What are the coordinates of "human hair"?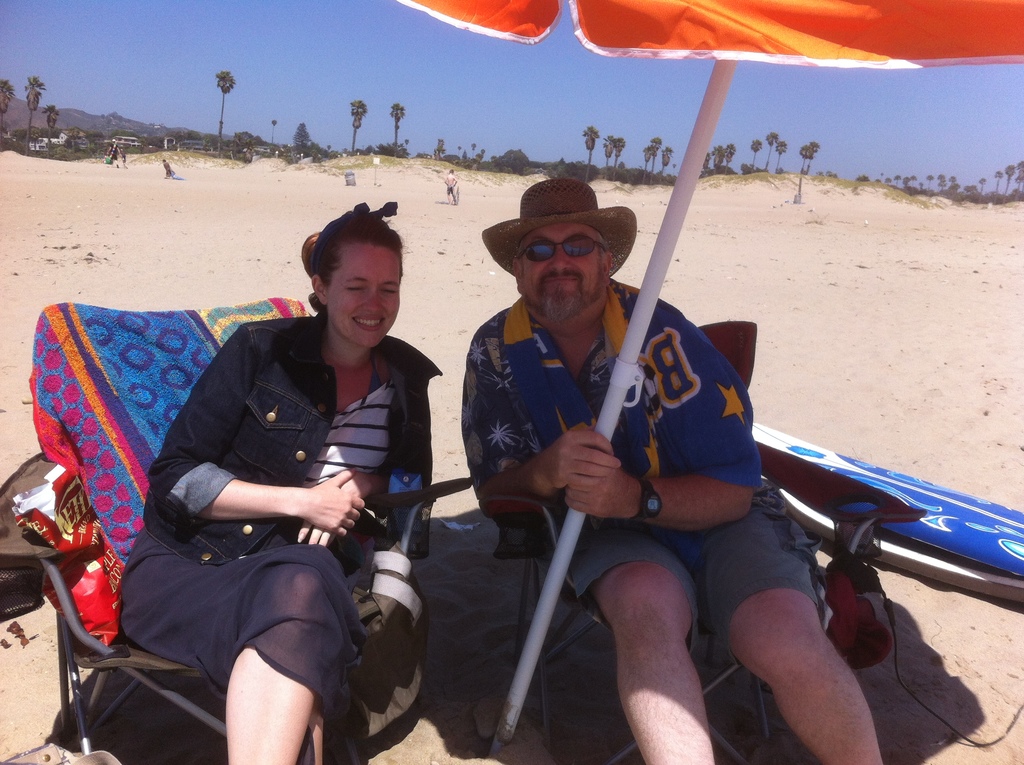
rect(512, 229, 609, 272).
